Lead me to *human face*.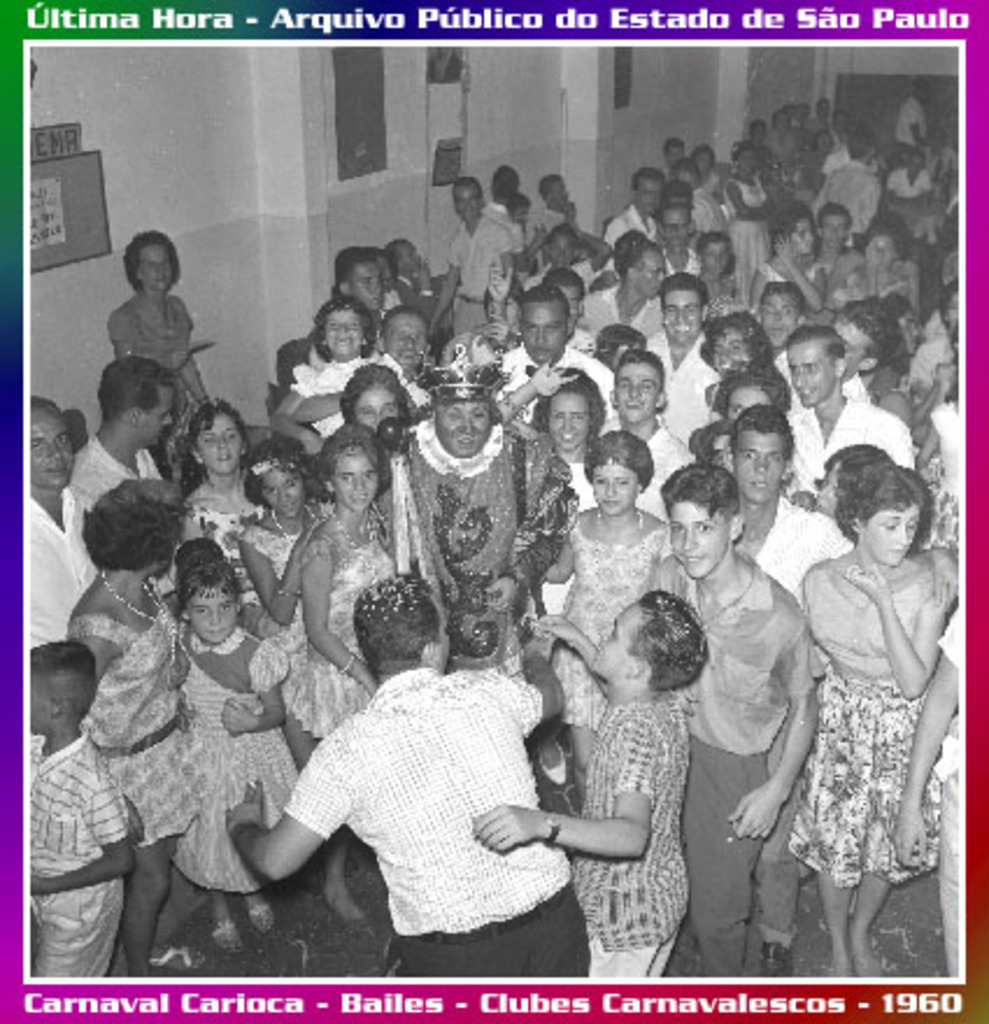
Lead to box=[868, 510, 915, 570].
